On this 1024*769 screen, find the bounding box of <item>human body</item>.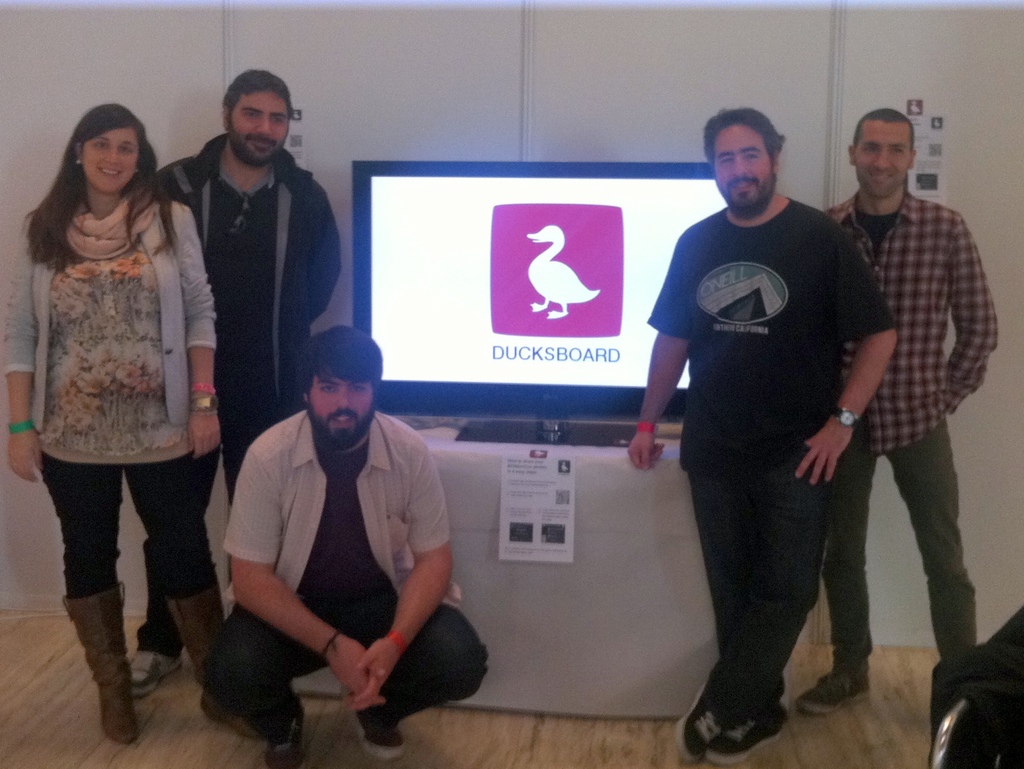
Bounding box: <box>218,317,493,762</box>.
